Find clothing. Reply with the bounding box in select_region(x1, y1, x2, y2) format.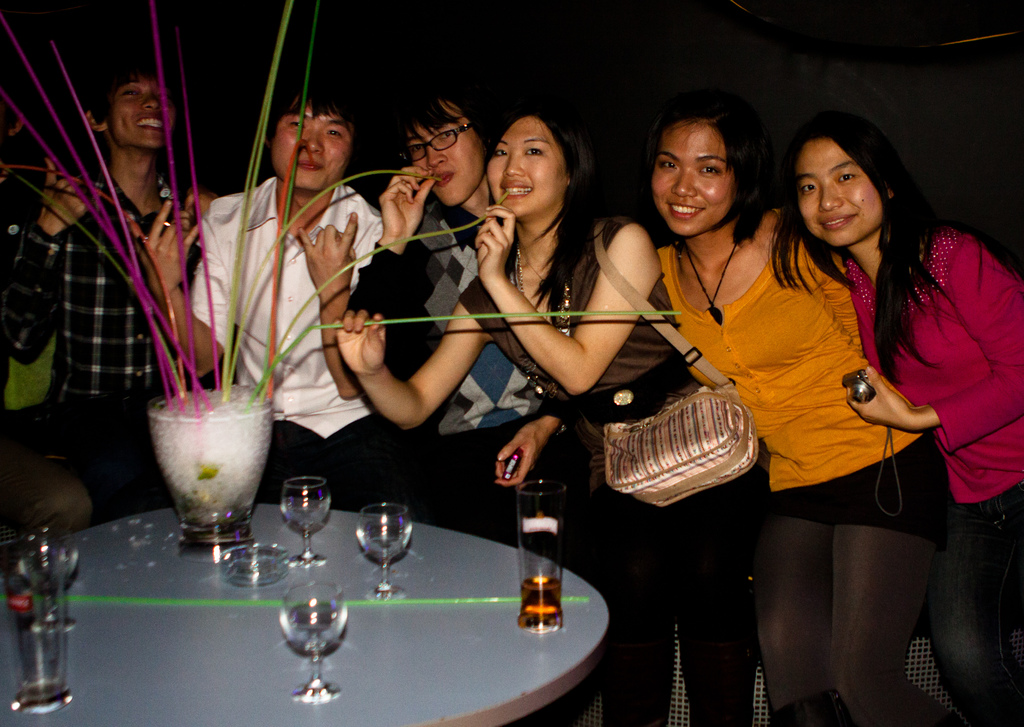
select_region(637, 211, 935, 726).
